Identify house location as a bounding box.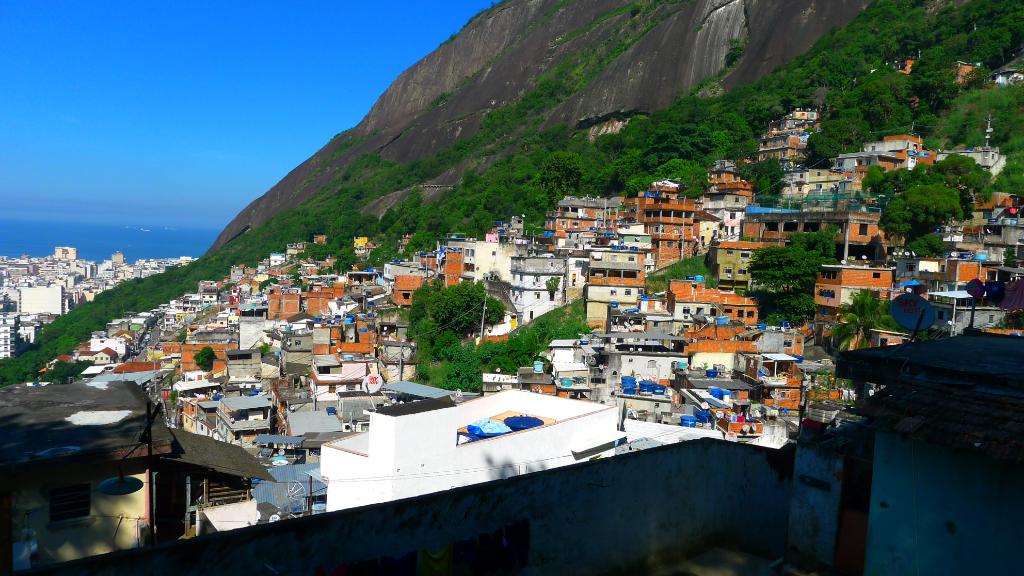
bbox(582, 241, 643, 273).
